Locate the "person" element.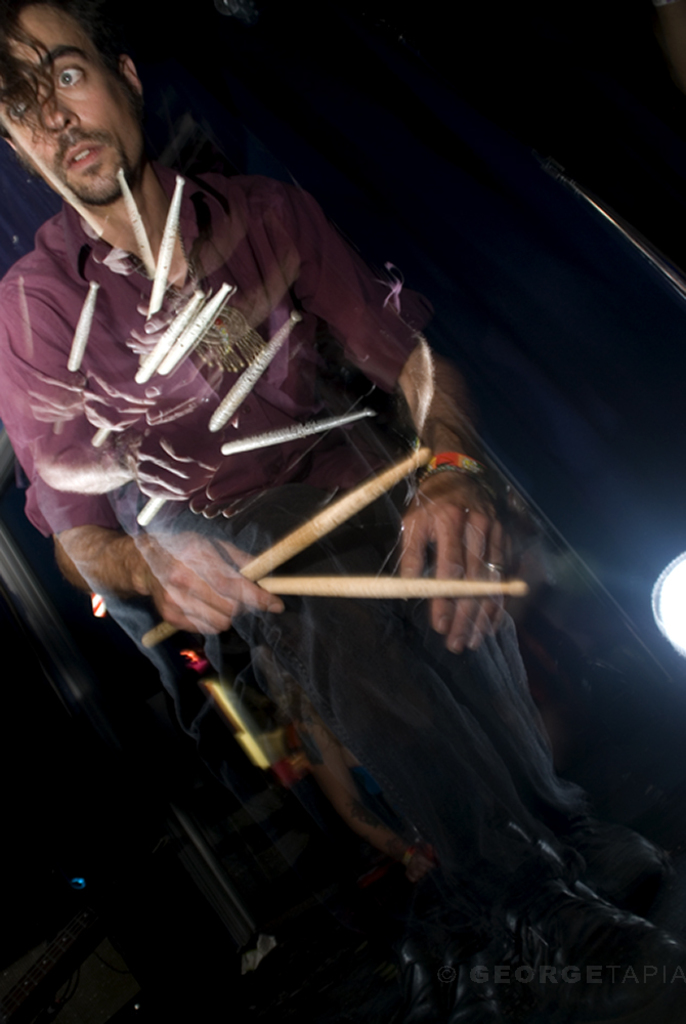
Element bbox: 297 693 439 883.
